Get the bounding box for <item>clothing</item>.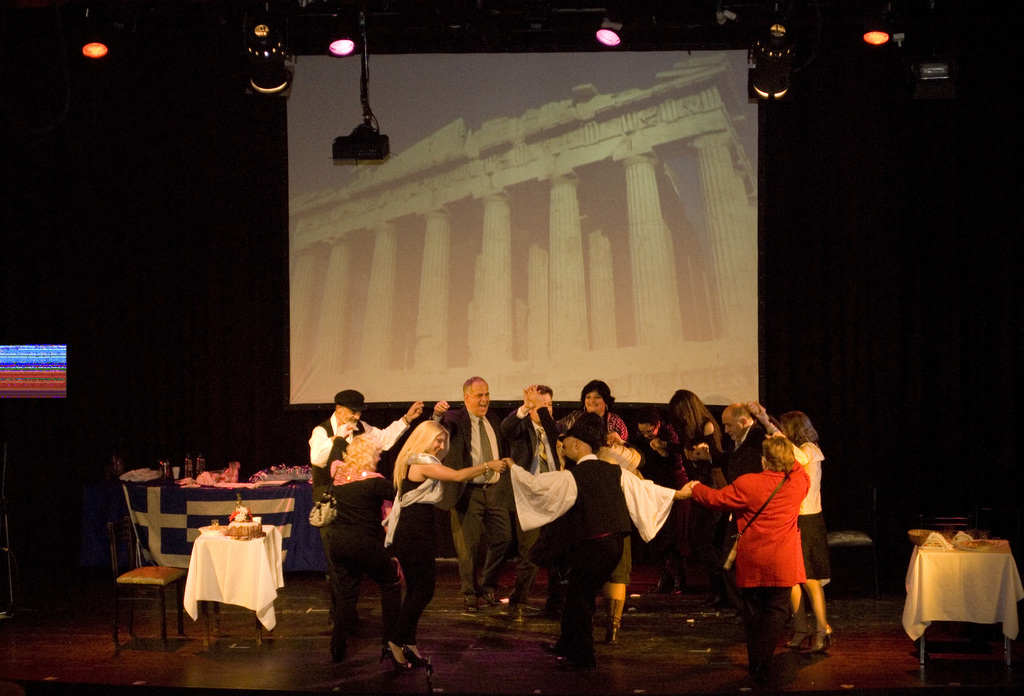
435/403/513/597.
